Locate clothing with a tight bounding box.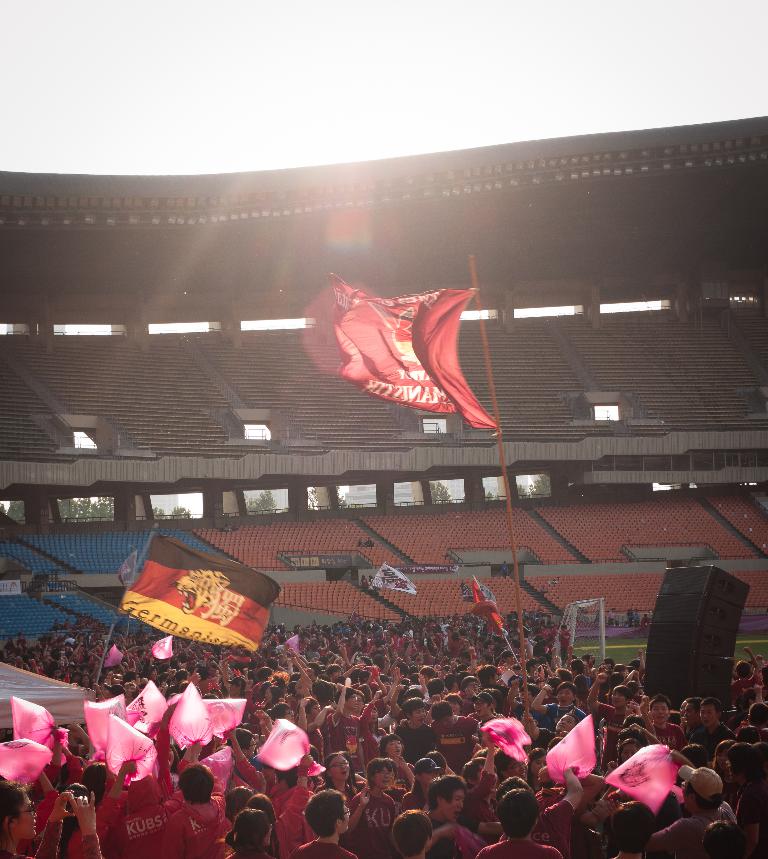
pyautogui.locateOnScreen(653, 812, 709, 858).
